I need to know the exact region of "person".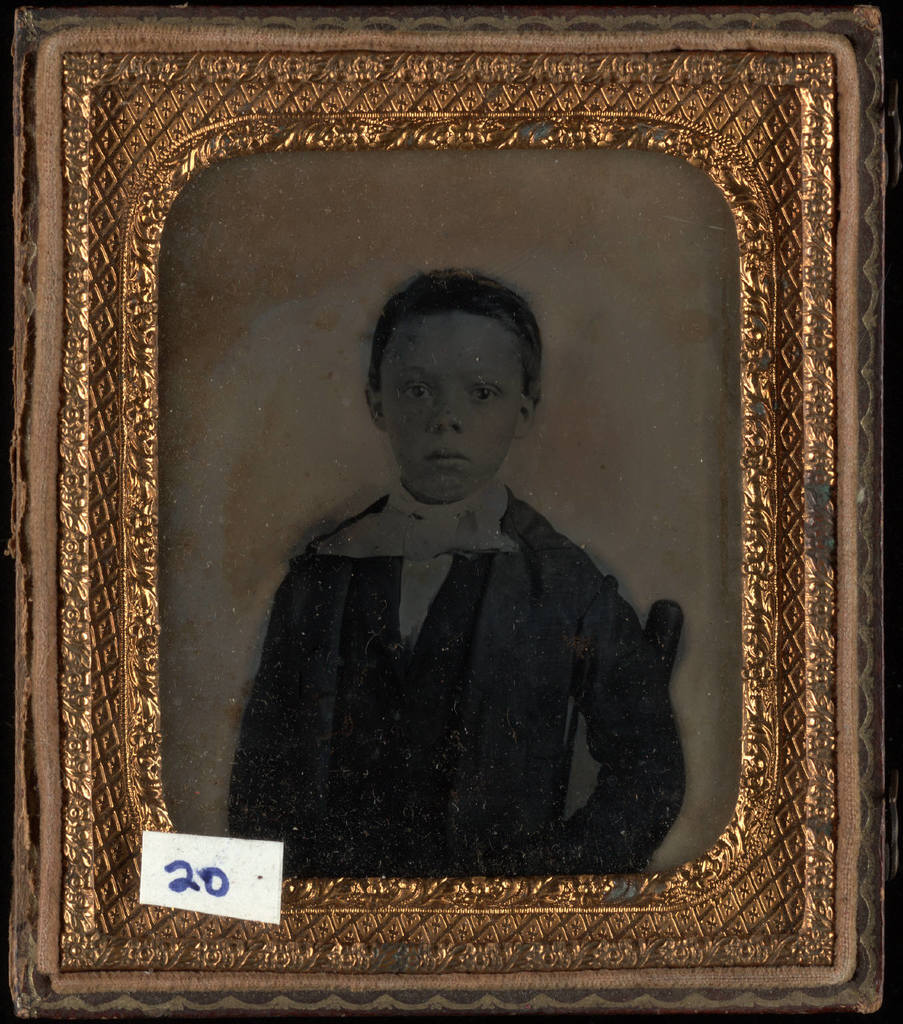
Region: bbox=(262, 267, 696, 947).
